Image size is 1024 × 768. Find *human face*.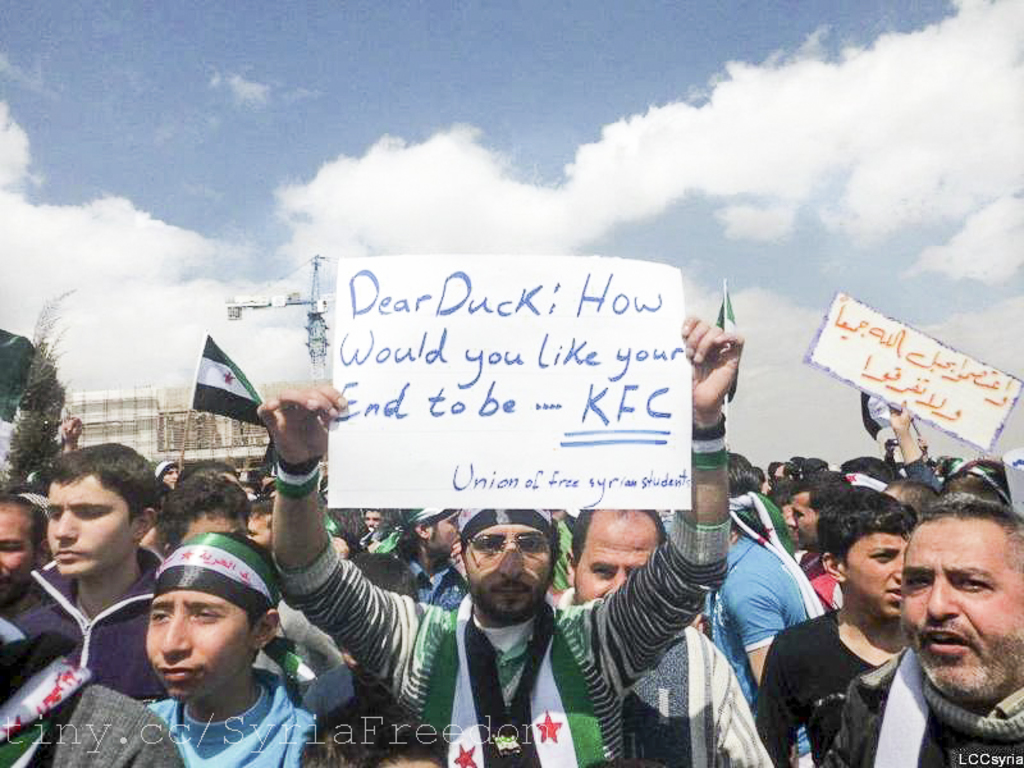
locate(183, 511, 246, 541).
